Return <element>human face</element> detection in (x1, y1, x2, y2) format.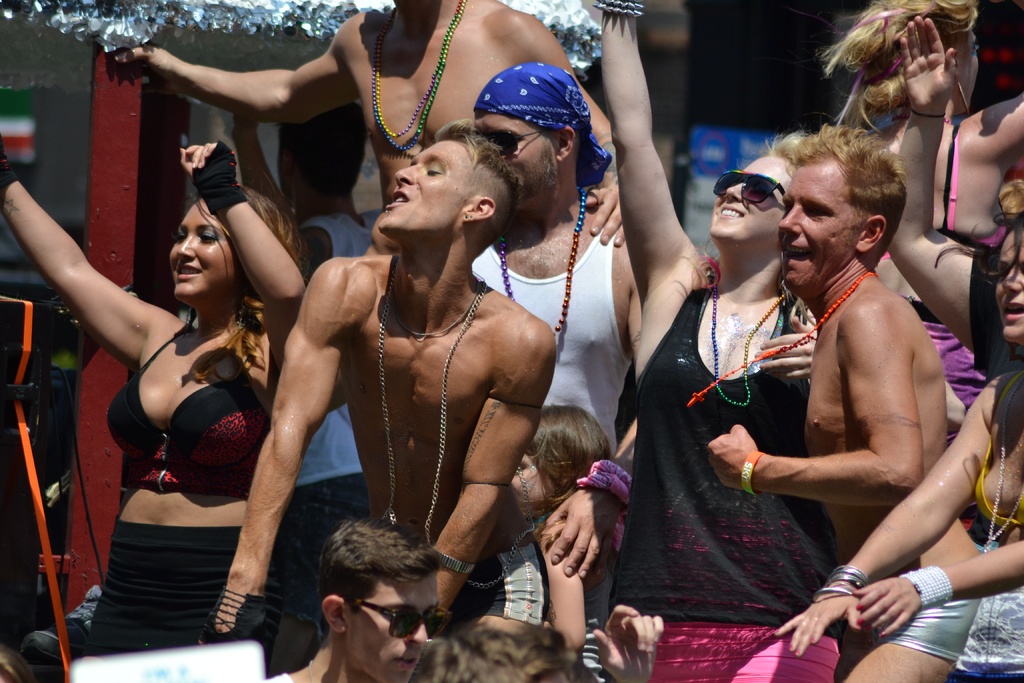
(471, 108, 558, 209).
